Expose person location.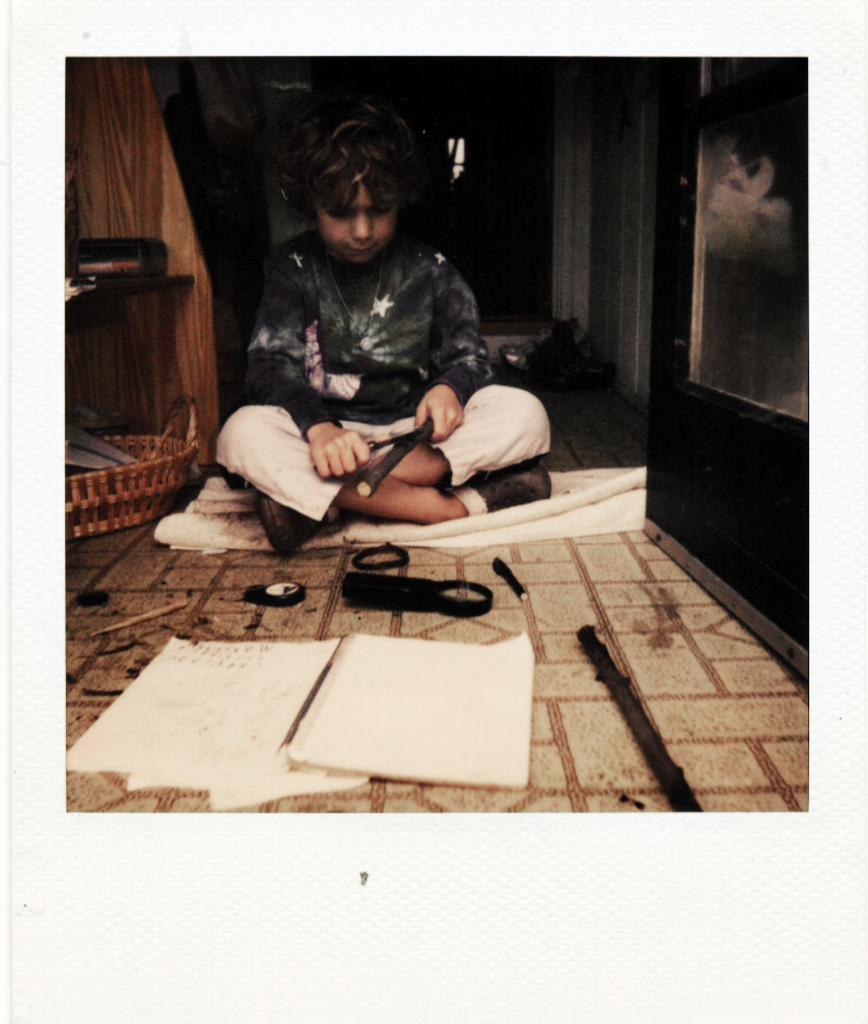
Exposed at crop(215, 99, 554, 554).
